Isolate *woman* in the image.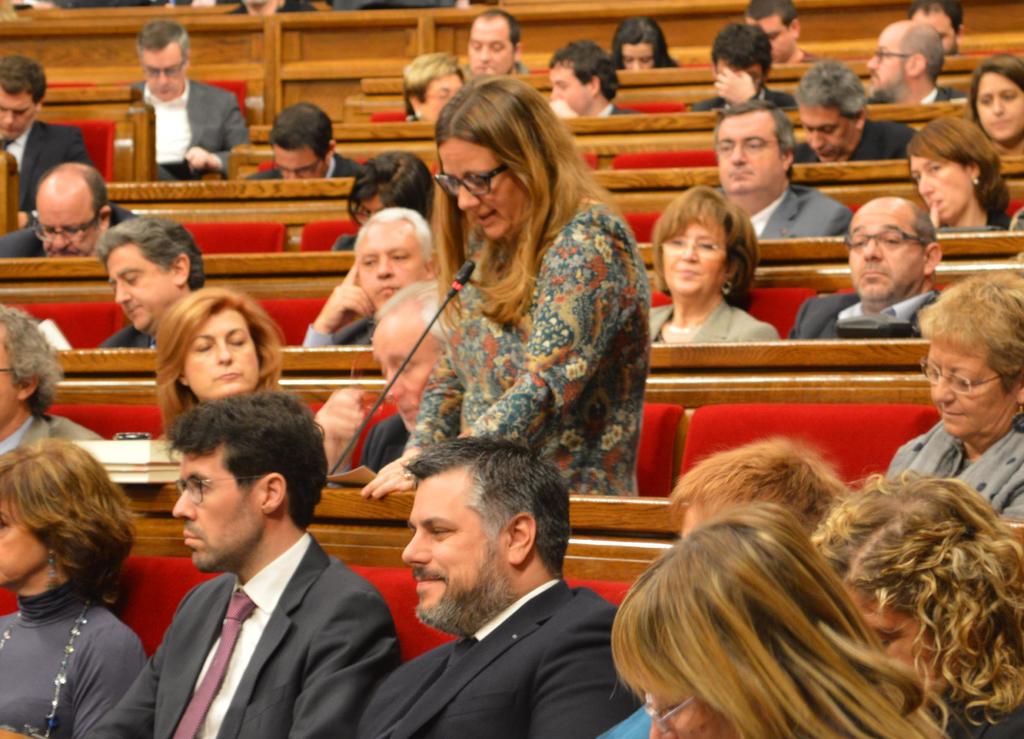
Isolated region: BBox(905, 112, 1014, 236).
